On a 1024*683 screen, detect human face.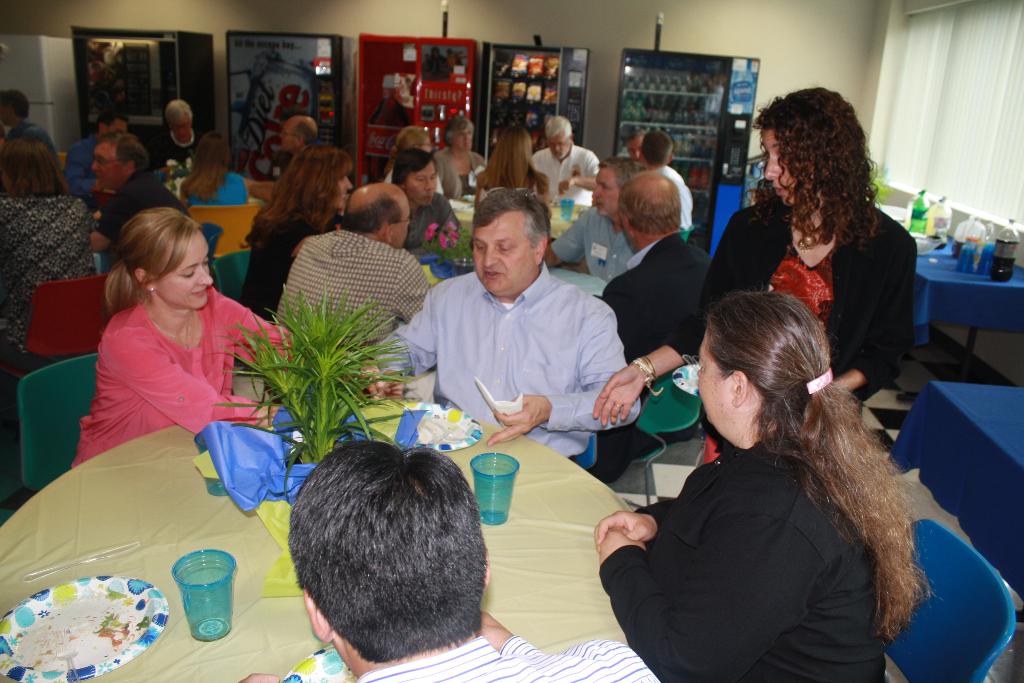
<box>764,121,820,206</box>.
